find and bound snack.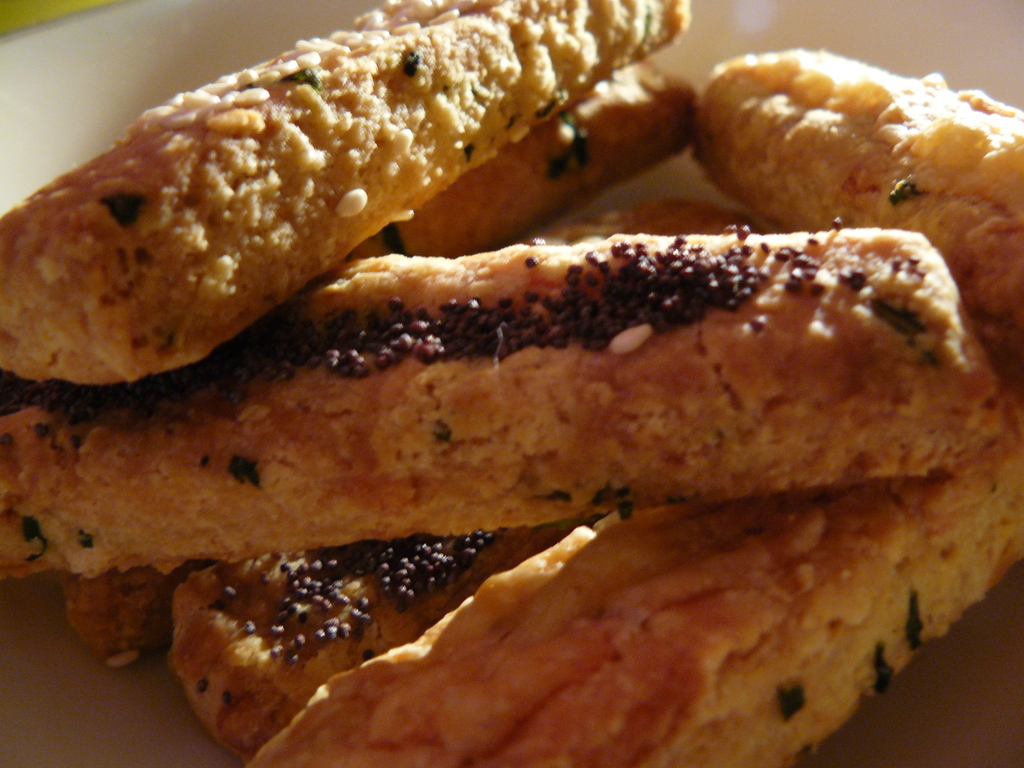
Bound: [697,38,1022,355].
